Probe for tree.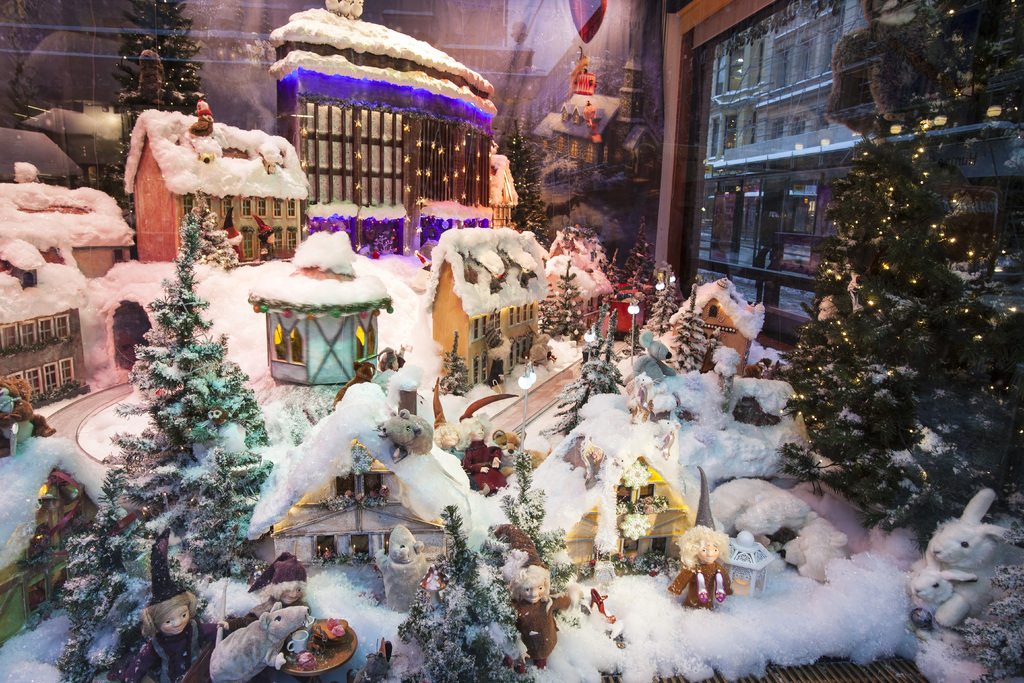
Probe result: [371,501,541,682].
